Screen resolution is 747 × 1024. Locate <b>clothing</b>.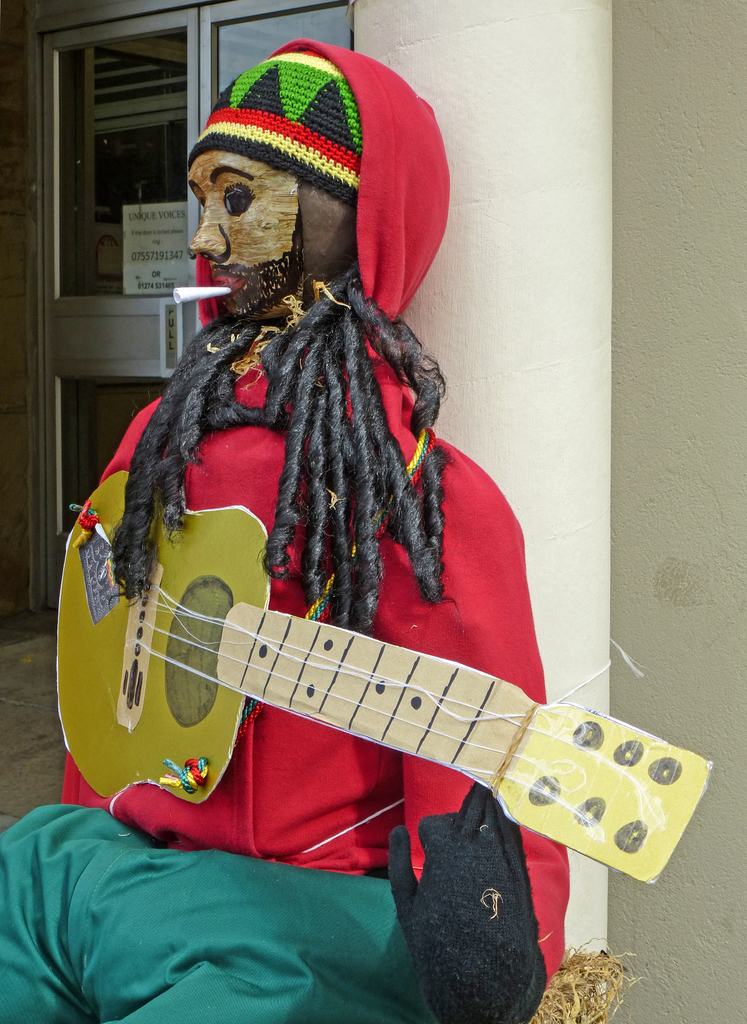
[x1=55, y1=151, x2=598, y2=928].
